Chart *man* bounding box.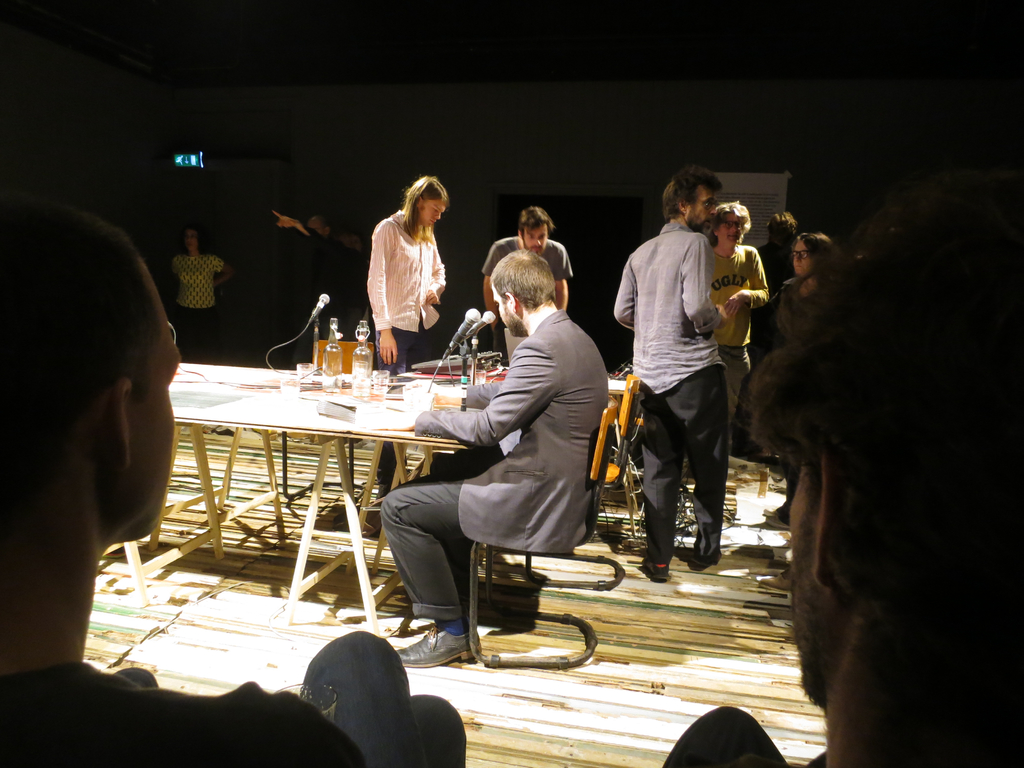
Charted: [x1=483, y1=202, x2=573, y2=365].
